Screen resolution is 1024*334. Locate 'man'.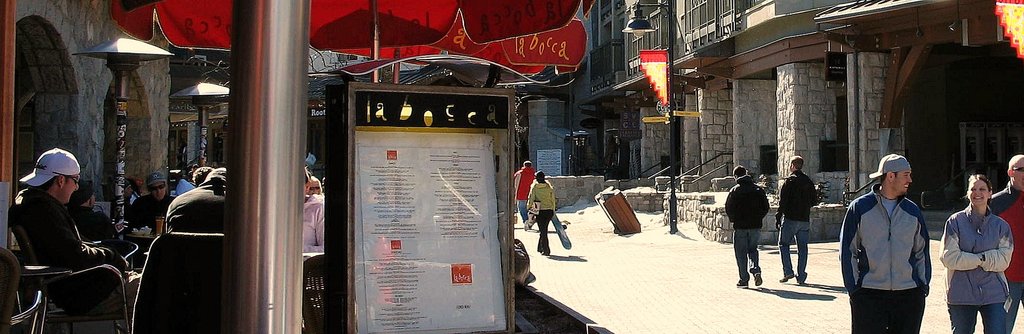
[left=128, top=170, right=176, bottom=231].
